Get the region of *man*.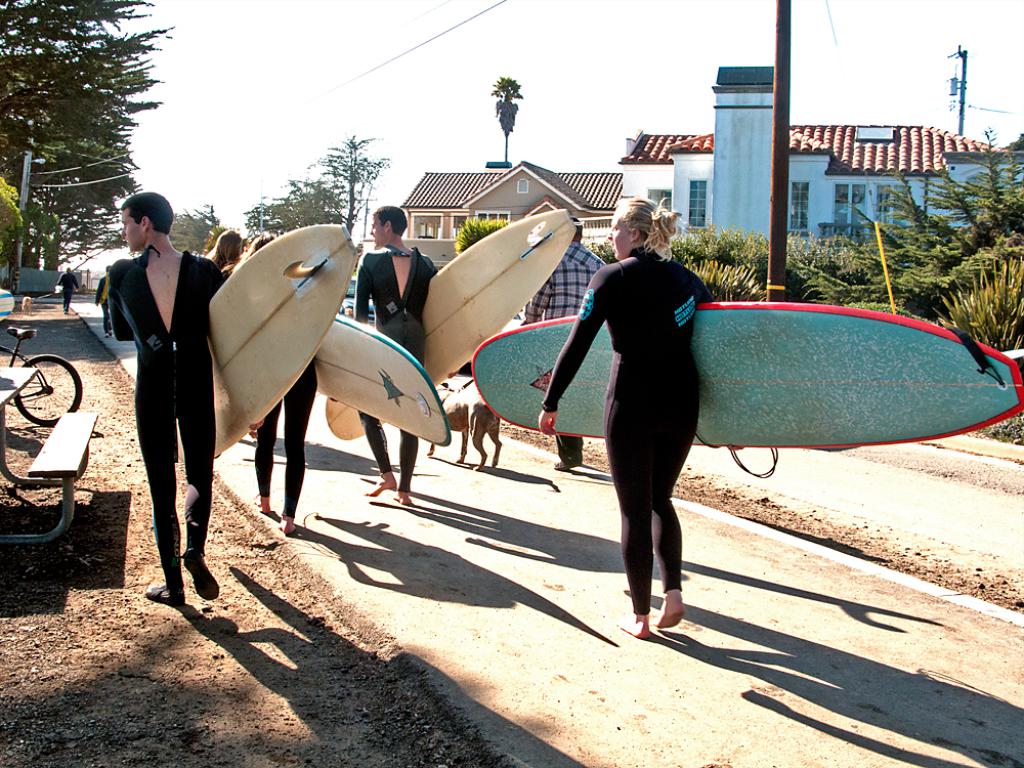
<bbox>55, 265, 75, 314</bbox>.
